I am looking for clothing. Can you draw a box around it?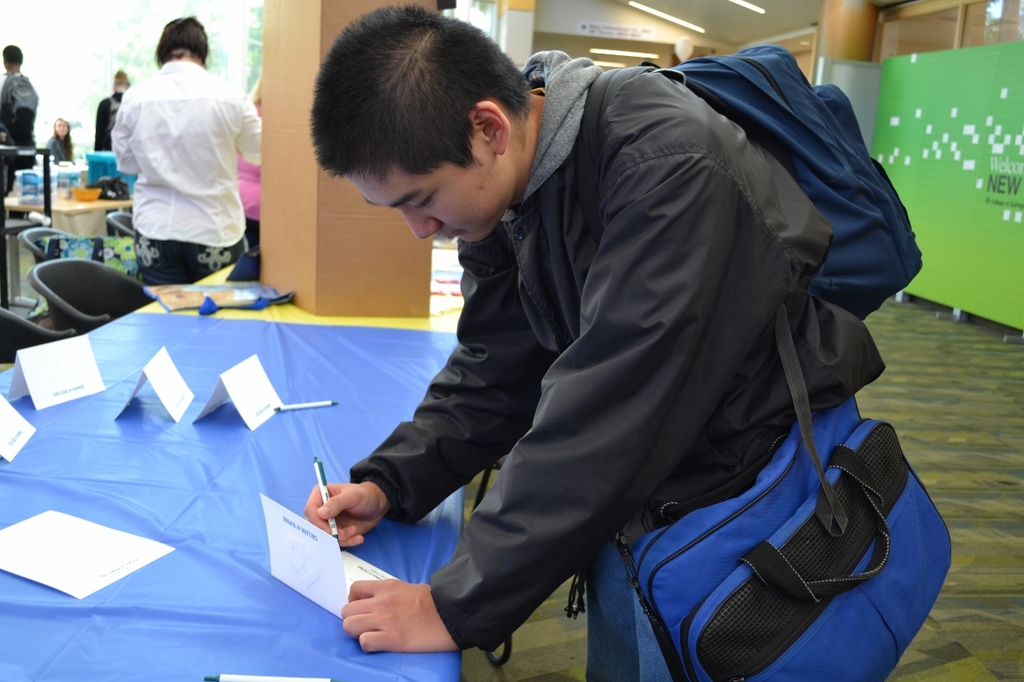
Sure, the bounding box is <bbox>110, 58, 266, 293</bbox>.
